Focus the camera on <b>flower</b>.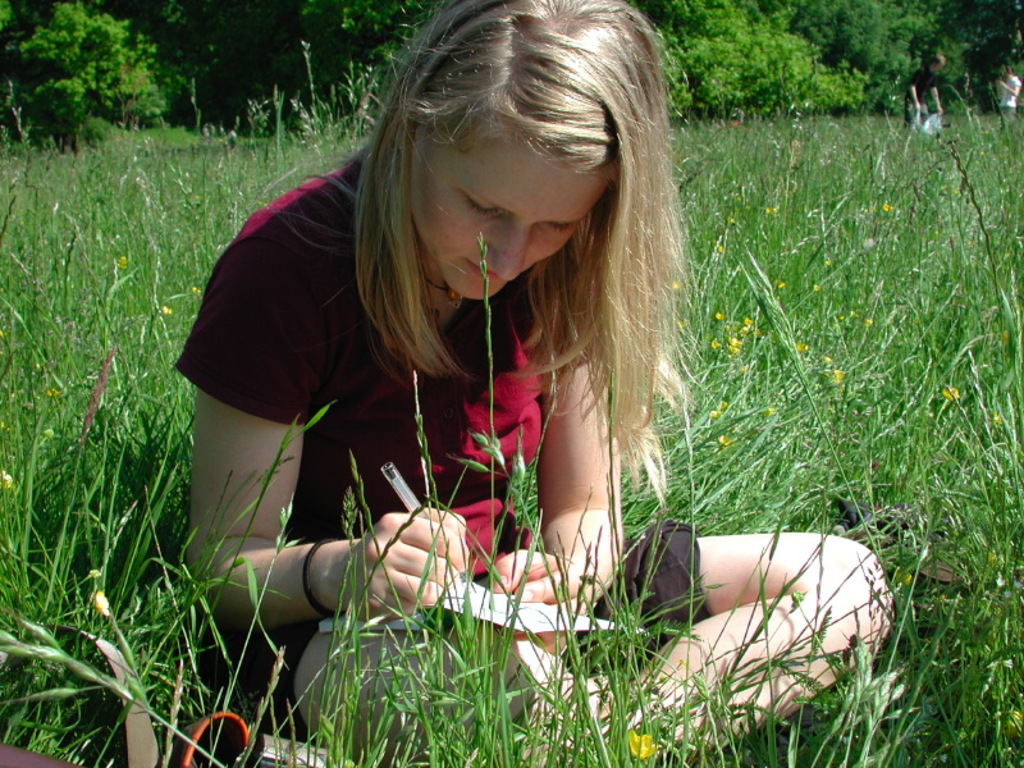
Focus region: detection(1009, 712, 1021, 739).
